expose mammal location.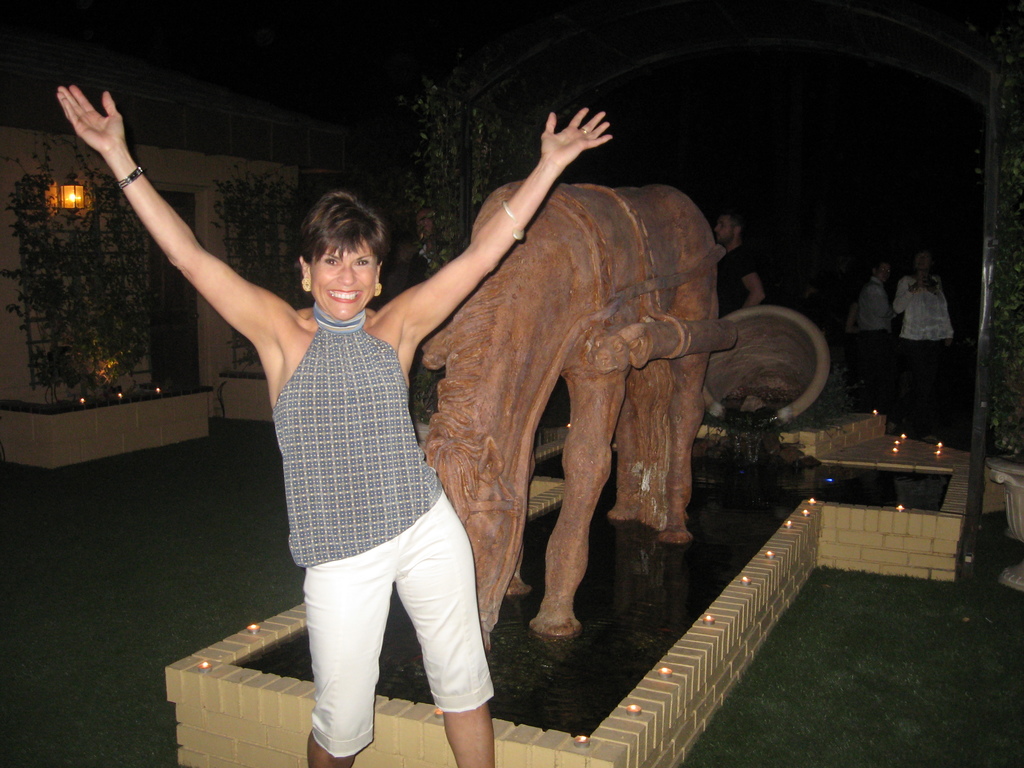
Exposed at select_region(892, 251, 955, 444).
